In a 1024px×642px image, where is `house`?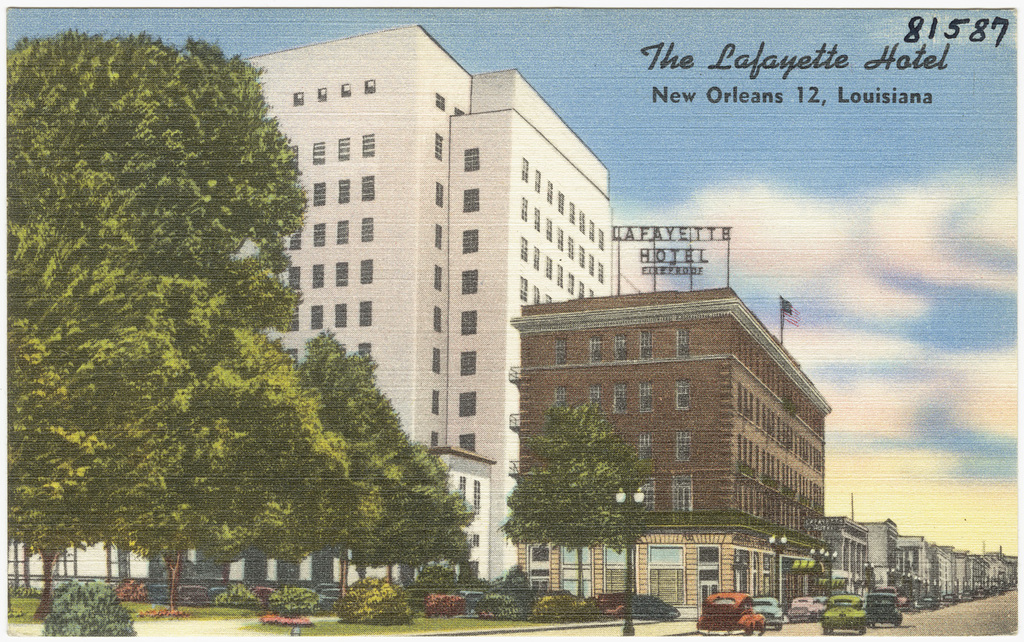
[x1=156, y1=58, x2=766, y2=592].
